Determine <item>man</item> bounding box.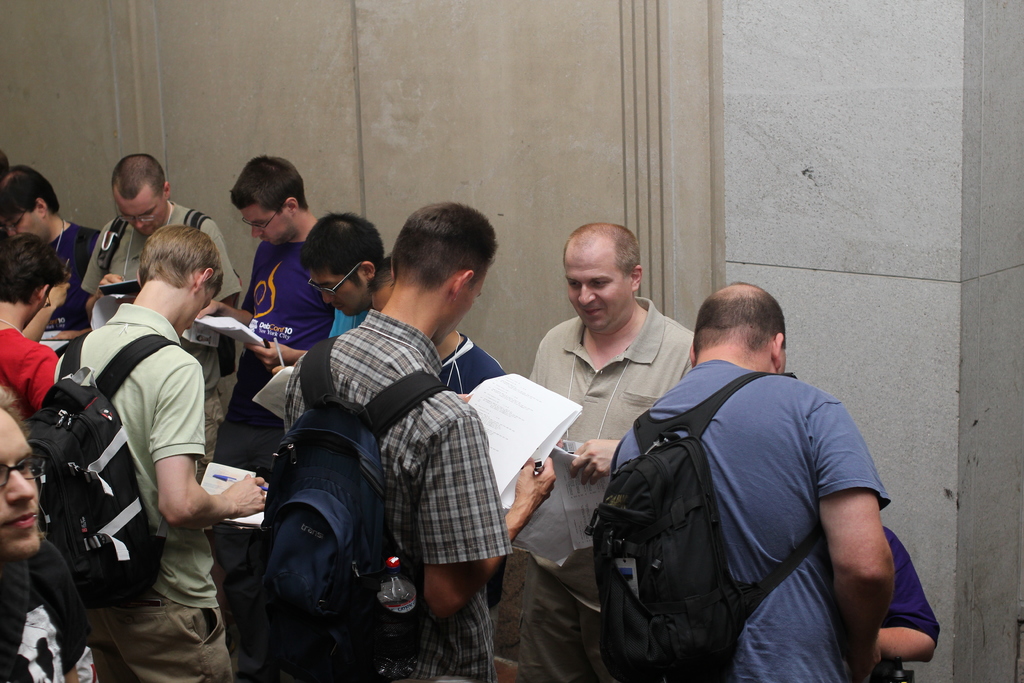
Determined: {"left": 516, "top": 220, "right": 698, "bottom": 682}.
